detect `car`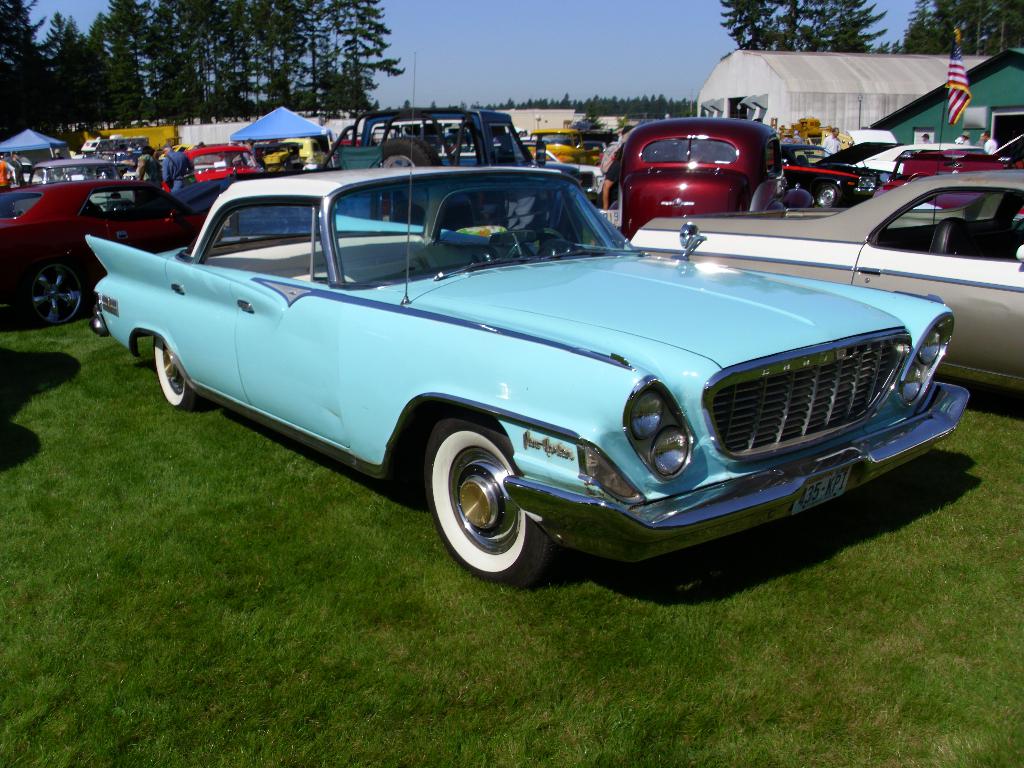
Rect(608, 116, 812, 242)
